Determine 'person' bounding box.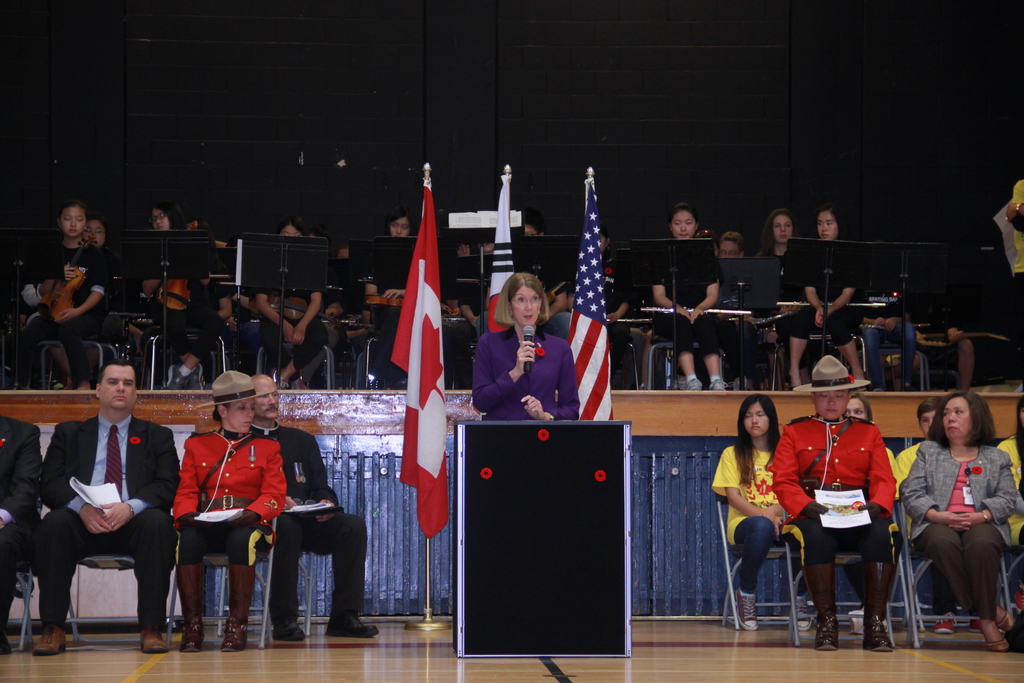
Determined: bbox=[788, 211, 875, 389].
